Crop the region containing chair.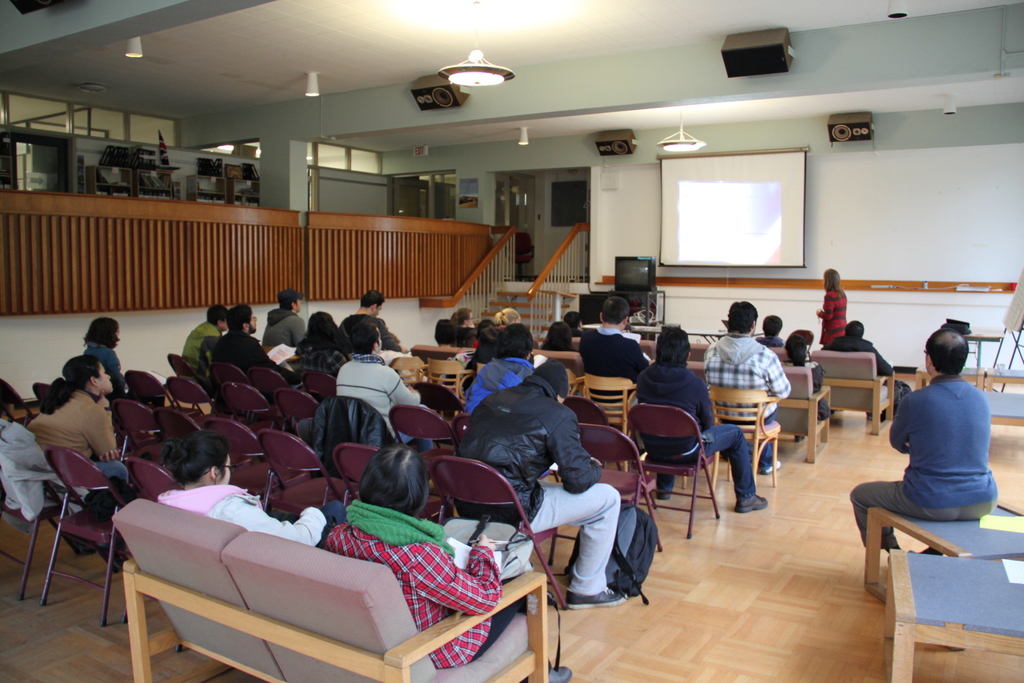
Crop region: region(644, 397, 724, 509).
